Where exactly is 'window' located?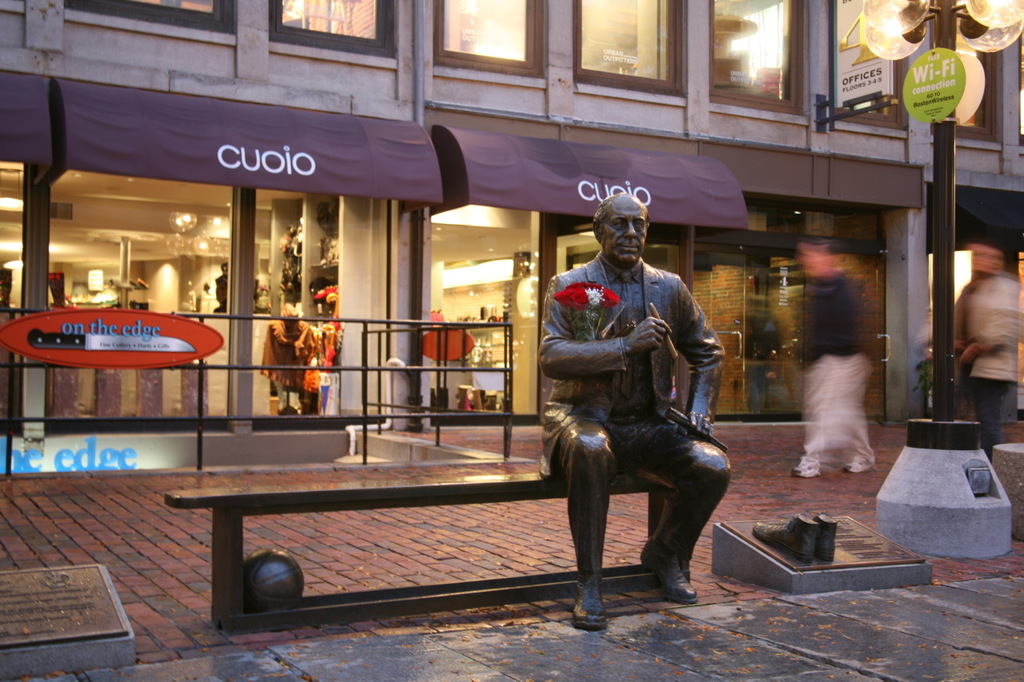
Its bounding box is bbox=(1001, 11, 1023, 167).
